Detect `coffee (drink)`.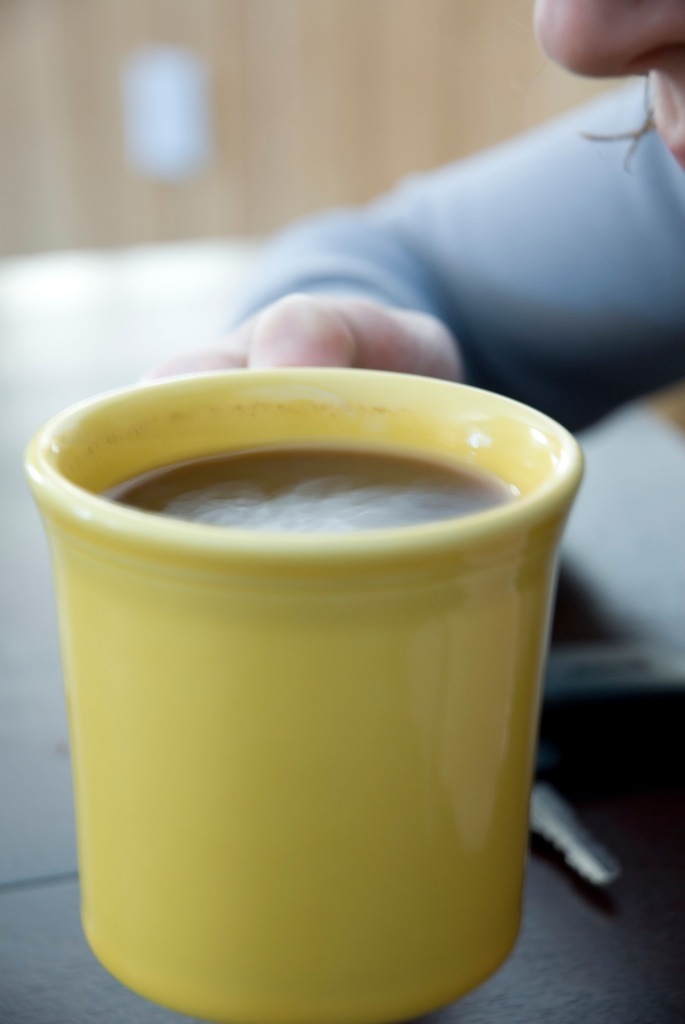
Detected at (x1=100, y1=444, x2=514, y2=533).
